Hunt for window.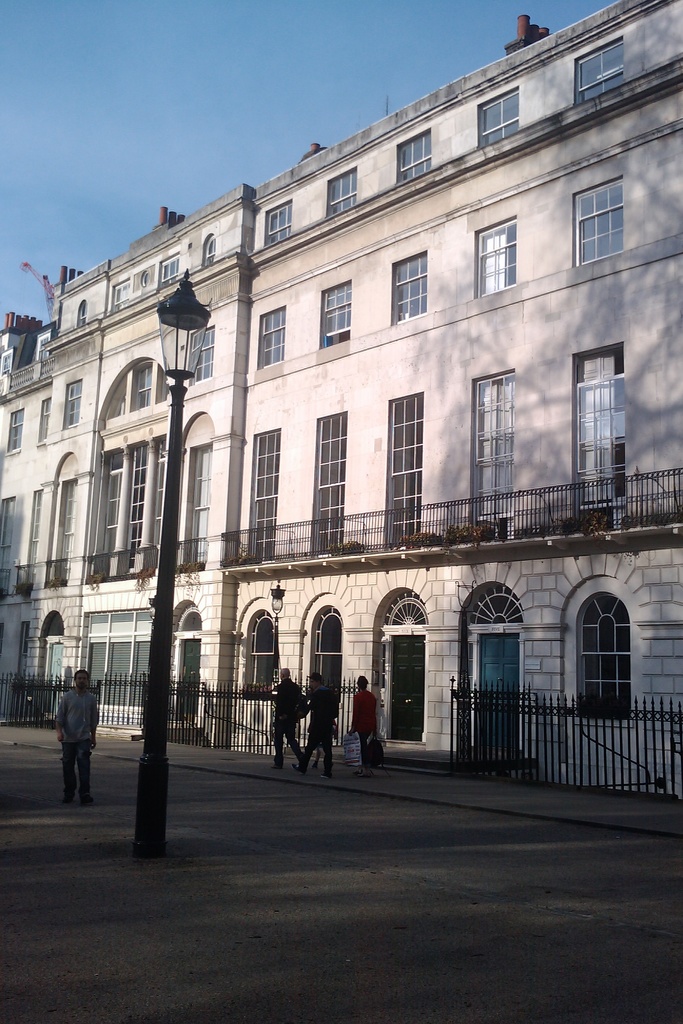
Hunted down at (x1=317, y1=281, x2=350, y2=344).
